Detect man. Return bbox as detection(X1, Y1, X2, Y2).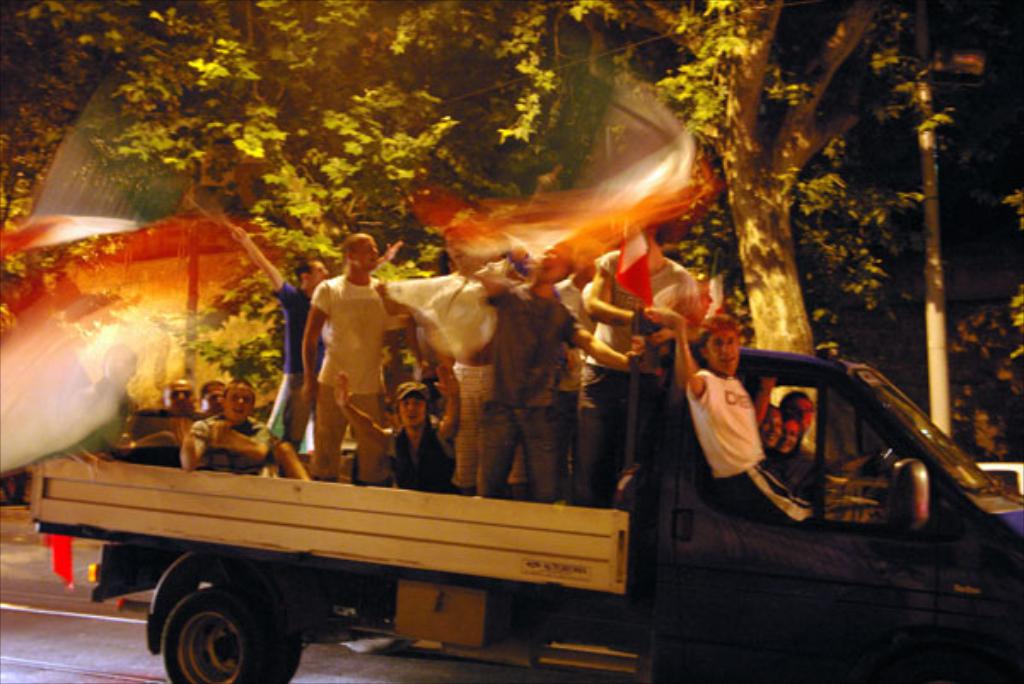
detection(294, 239, 411, 467).
